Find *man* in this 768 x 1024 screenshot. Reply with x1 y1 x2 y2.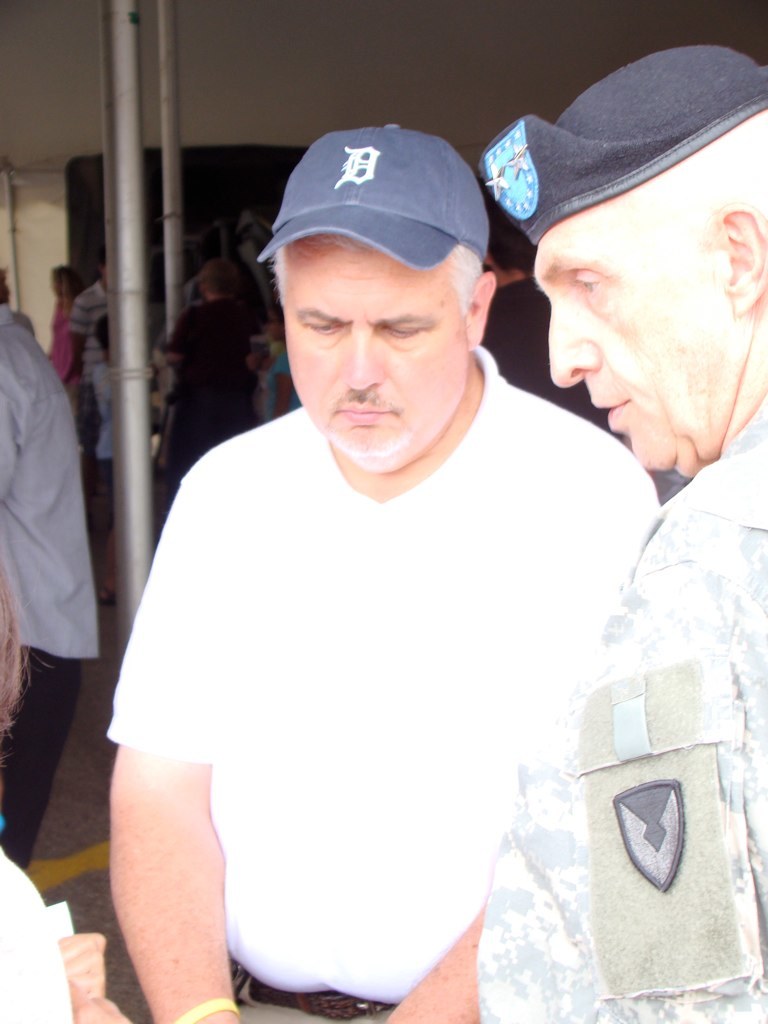
476 46 767 1023.
